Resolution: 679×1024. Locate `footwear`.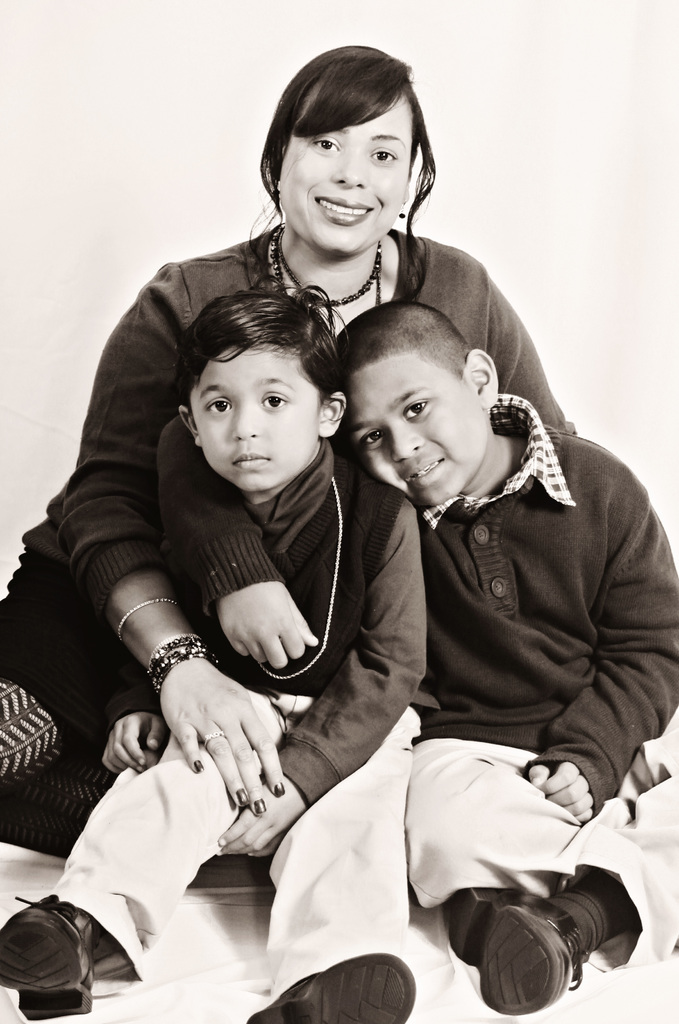
[left=443, top=883, right=588, bottom=1014].
